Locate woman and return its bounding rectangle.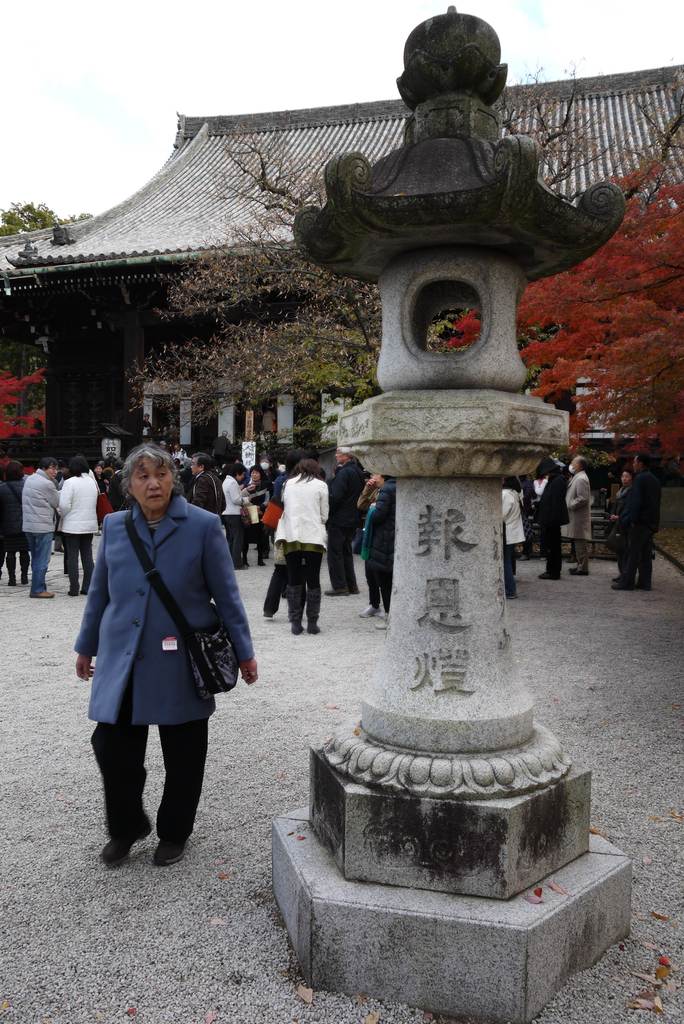
(92, 463, 114, 532).
